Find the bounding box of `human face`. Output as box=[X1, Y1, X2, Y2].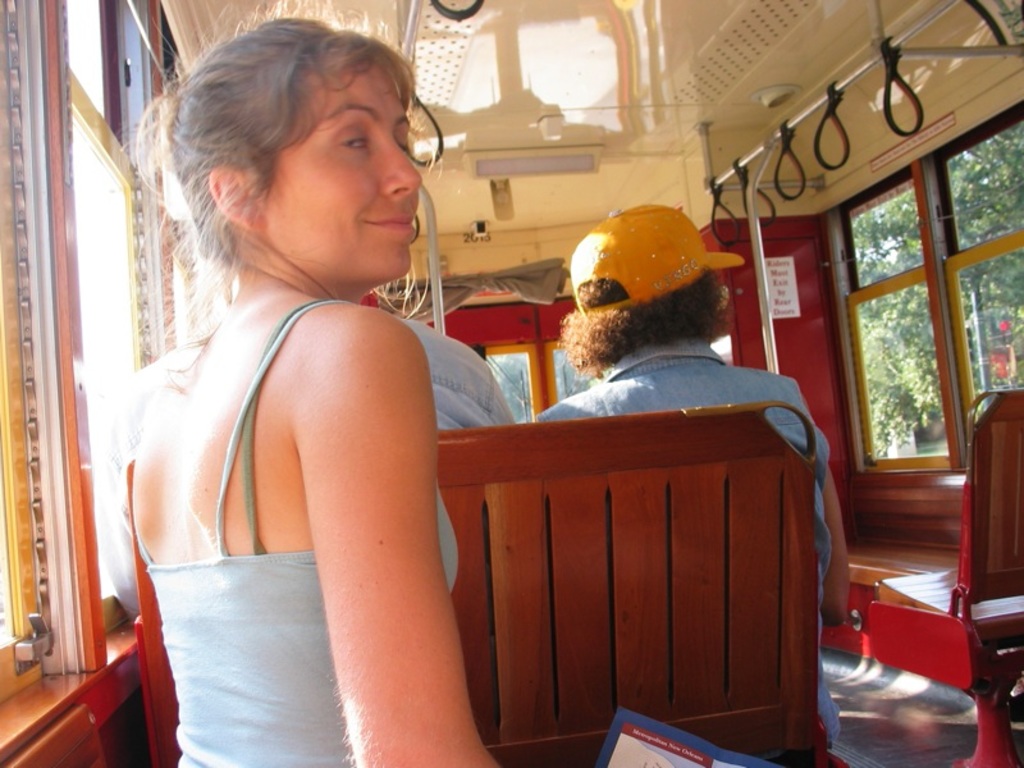
box=[275, 61, 426, 282].
